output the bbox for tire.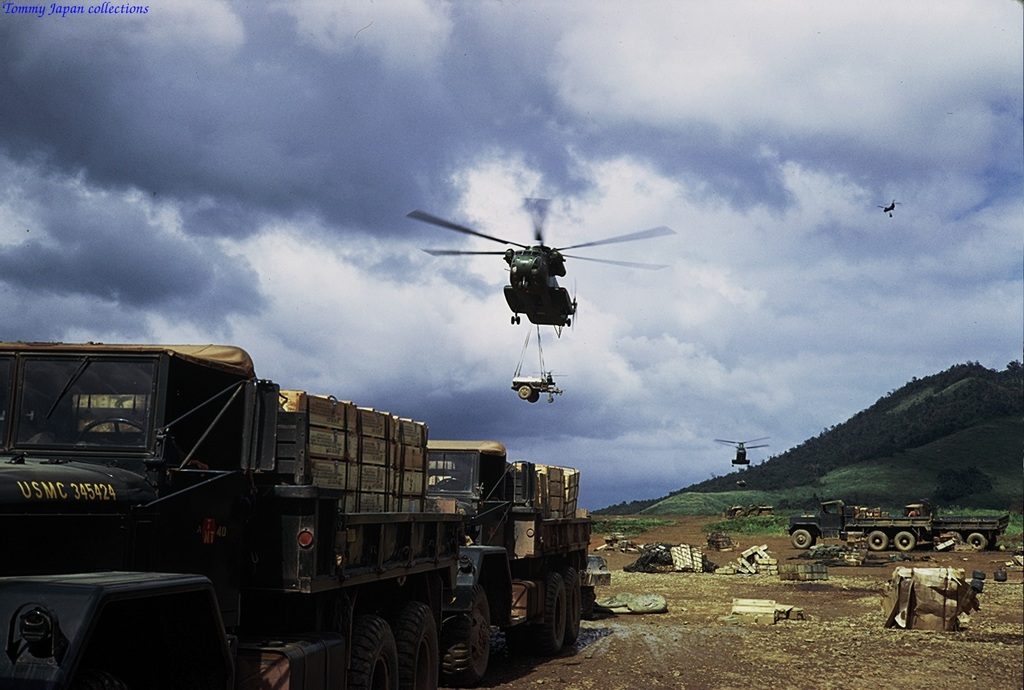
(x1=792, y1=529, x2=814, y2=553).
